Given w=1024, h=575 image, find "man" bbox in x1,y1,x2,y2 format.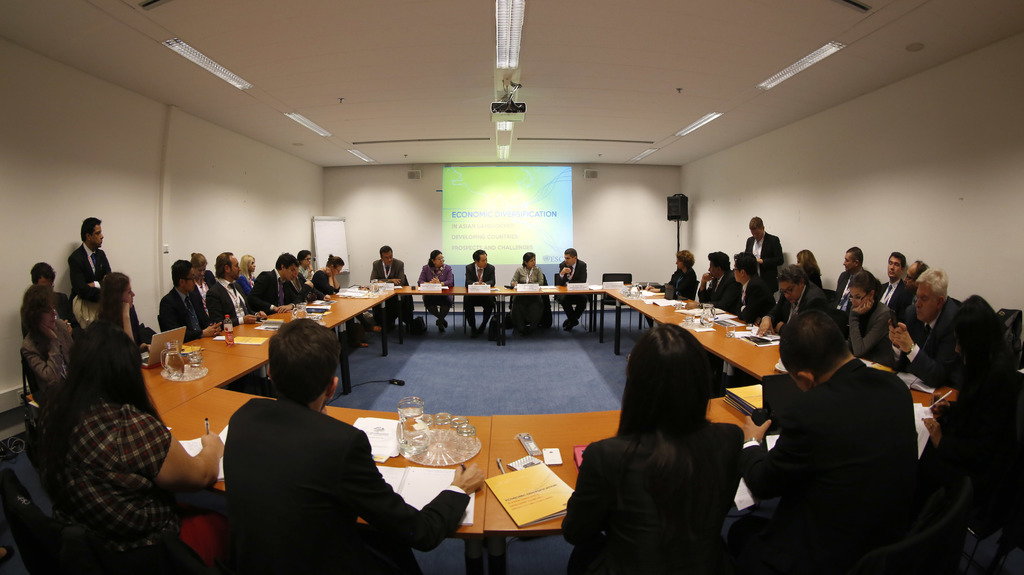
20,260,80,344.
